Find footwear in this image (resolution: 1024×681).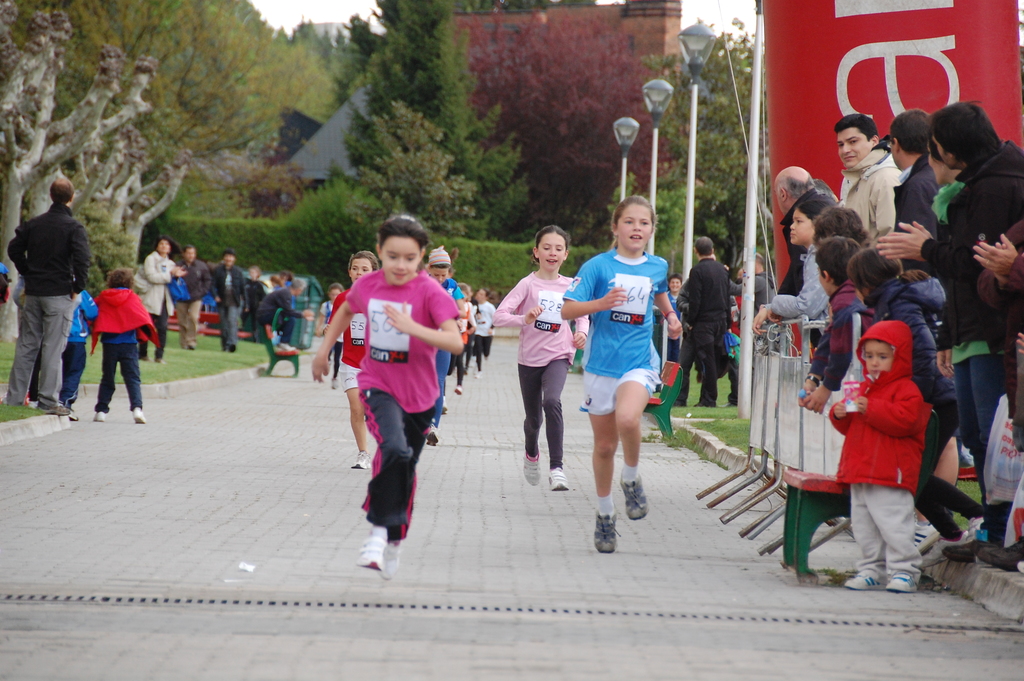
<box>138,355,150,361</box>.
